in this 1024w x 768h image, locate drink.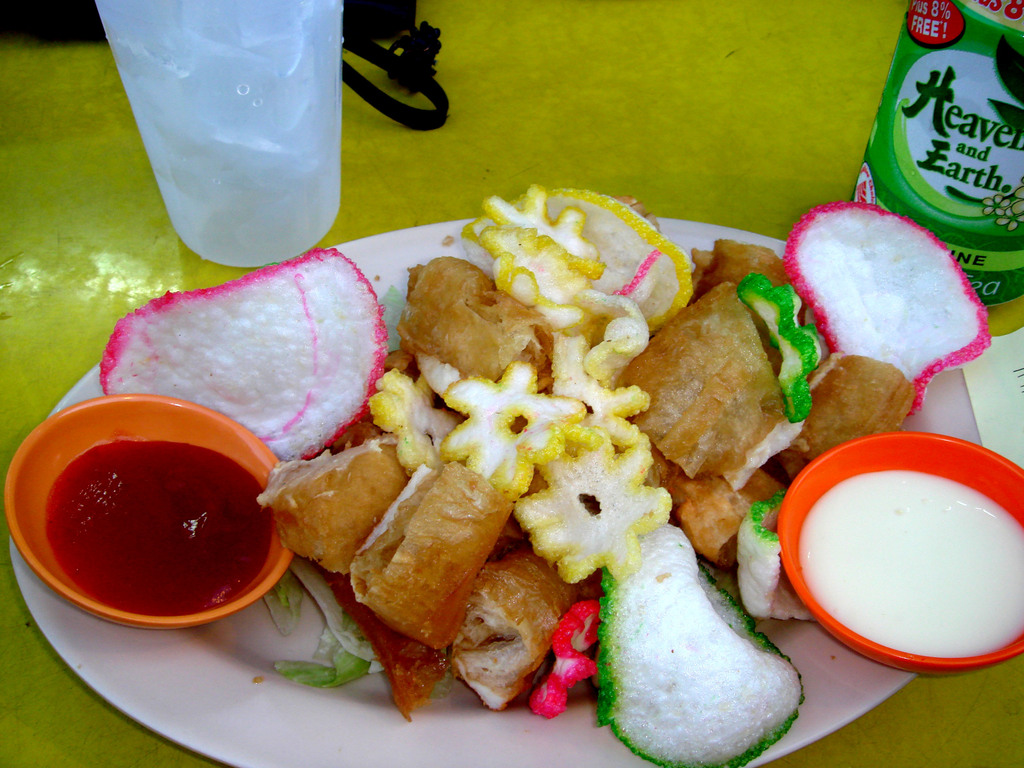
Bounding box: {"left": 94, "top": 0, "right": 348, "bottom": 270}.
